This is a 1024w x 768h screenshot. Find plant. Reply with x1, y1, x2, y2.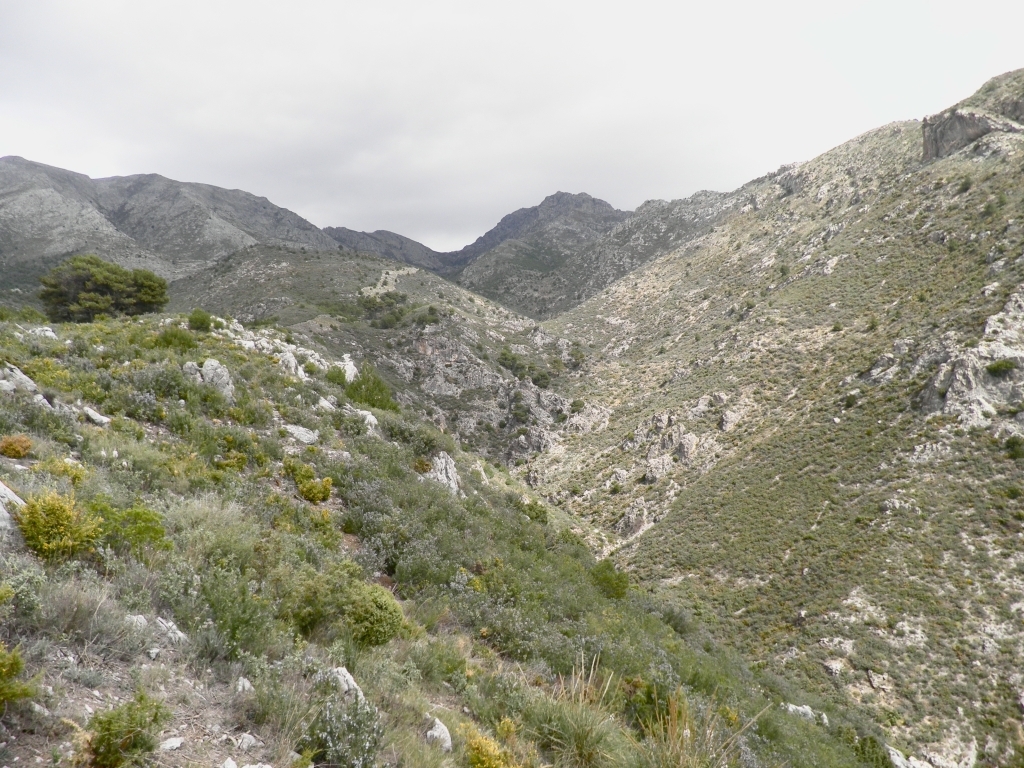
190, 307, 211, 338.
